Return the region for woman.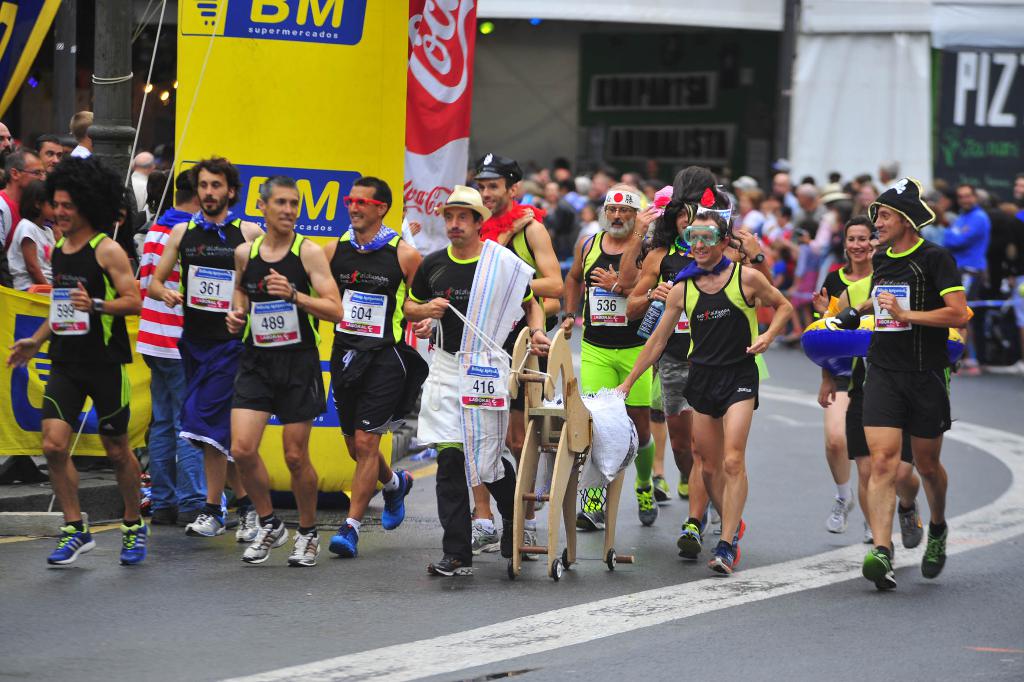
bbox(806, 215, 876, 539).
